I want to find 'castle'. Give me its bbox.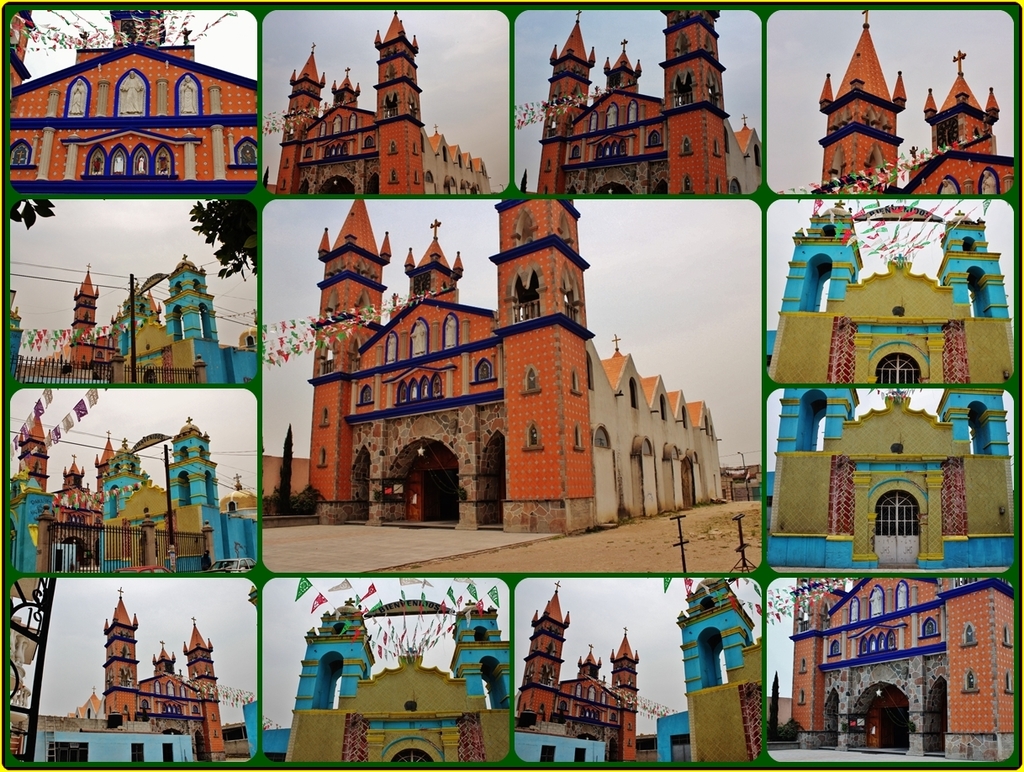
pyautogui.locateOnScreen(264, 201, 728, 535).
